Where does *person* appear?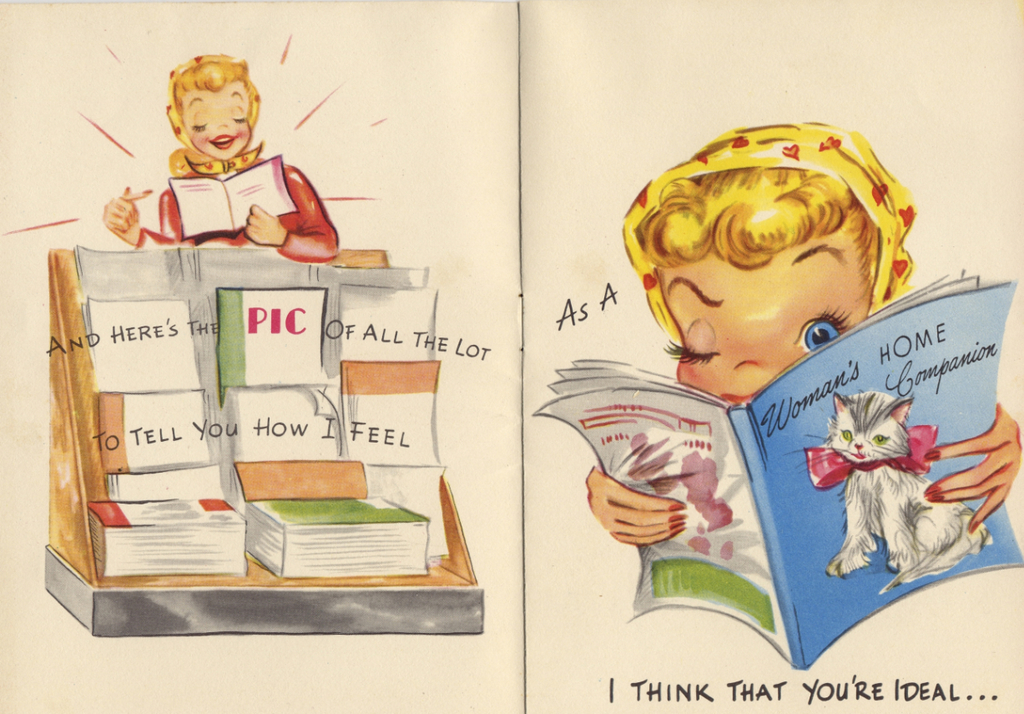
Appears at box(590, 104, 1007, 655).
